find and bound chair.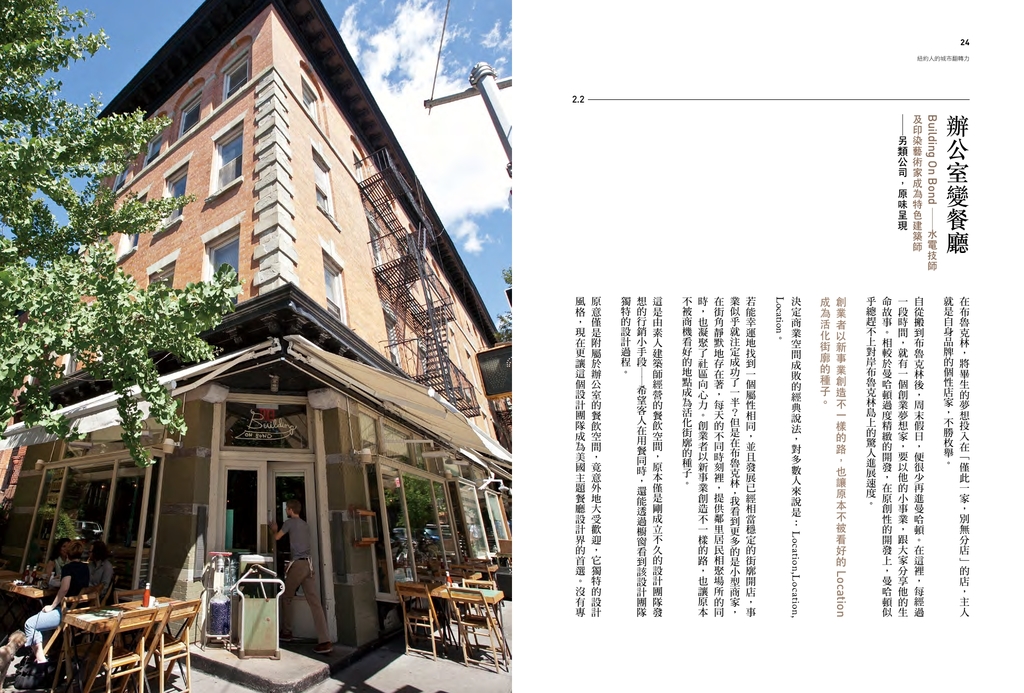
Bound: Rect(134, 598, 199, 692).
